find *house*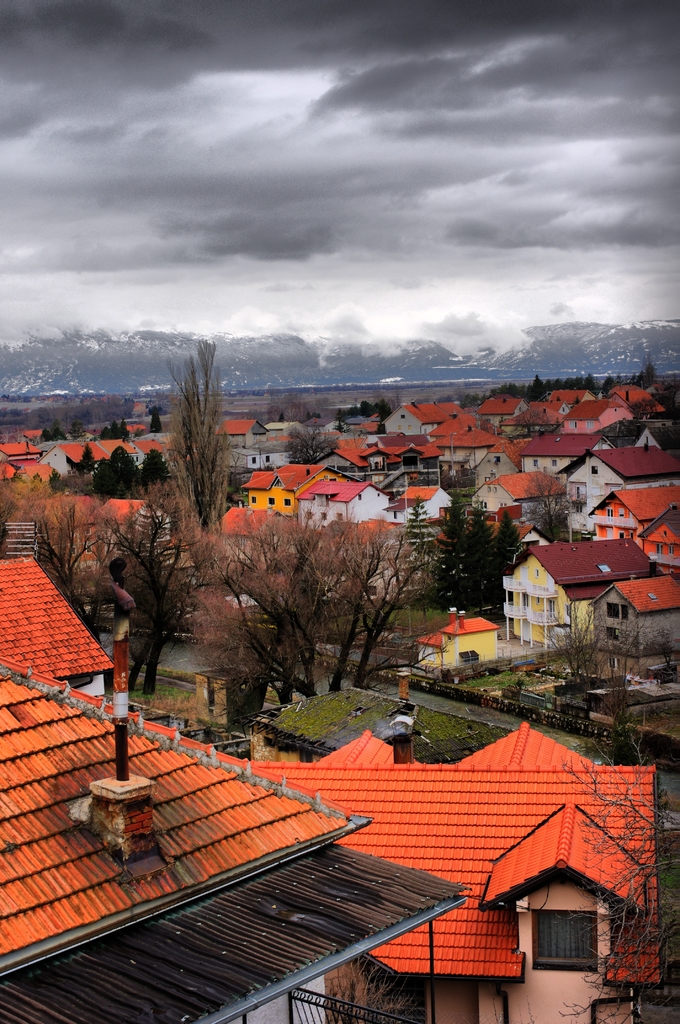
(264, 460, 332, 548)
